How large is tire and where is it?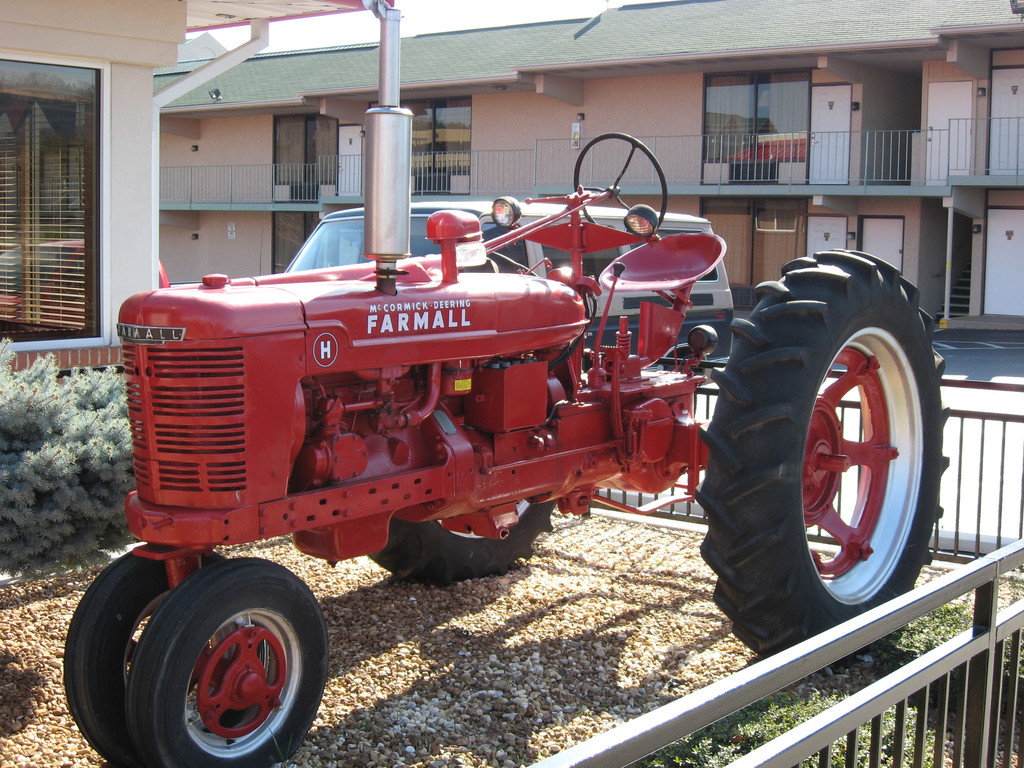
Bounding box: pyautogui.locateOnScreen(125, 559, 326, 767).
